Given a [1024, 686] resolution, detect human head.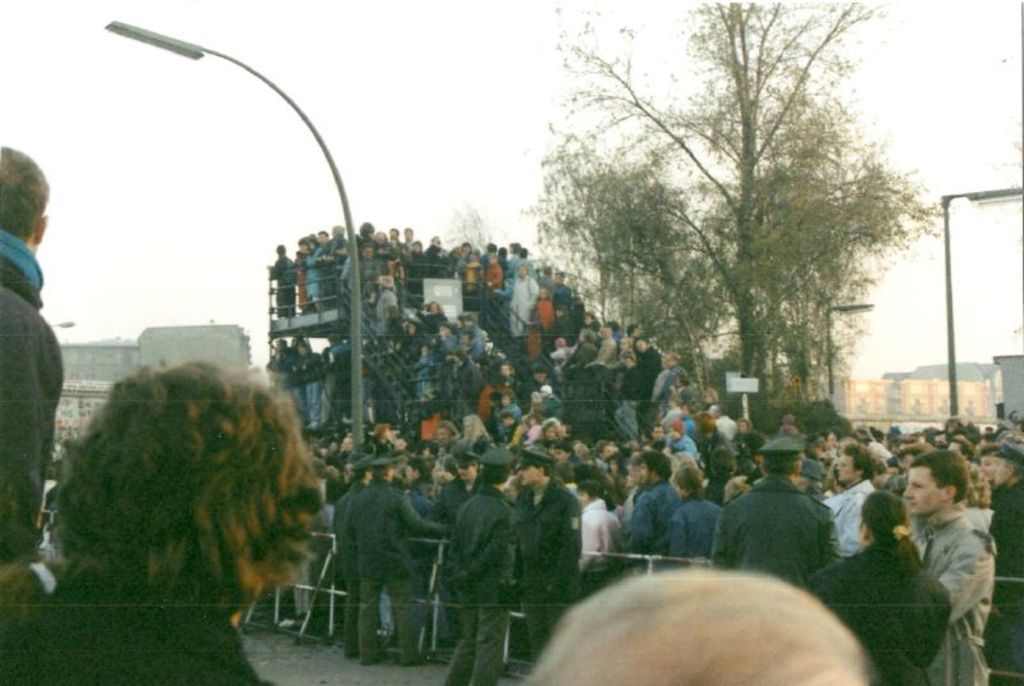
bbox=[0, 143, 49, 235].
